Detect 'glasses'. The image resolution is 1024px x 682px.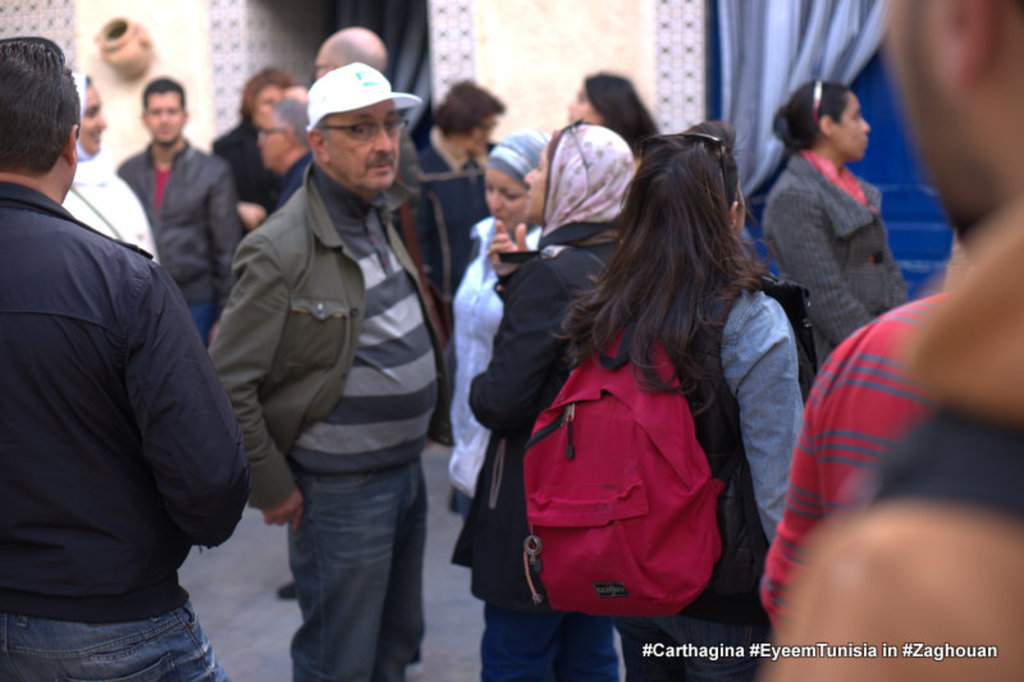
crop(321, 120, 408, 136).
